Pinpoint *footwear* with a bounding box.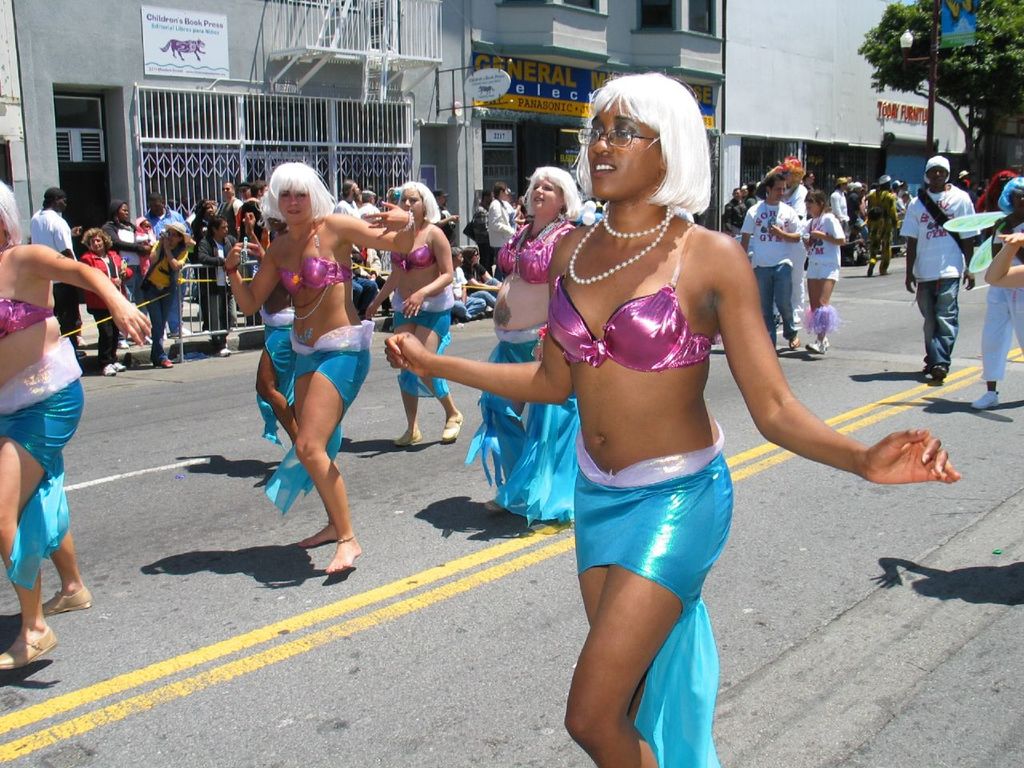
(x1=973, y1=390, x2=1000, y2=409).
